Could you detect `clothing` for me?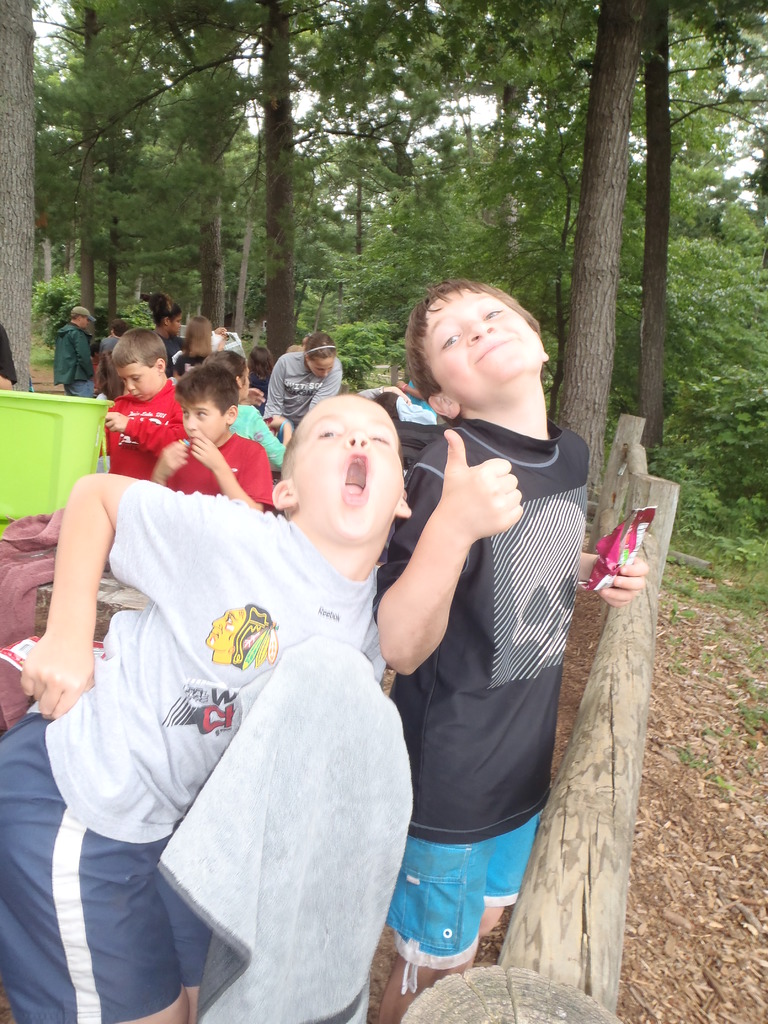
Detection result: BBox(262, 353, 344, 449).
